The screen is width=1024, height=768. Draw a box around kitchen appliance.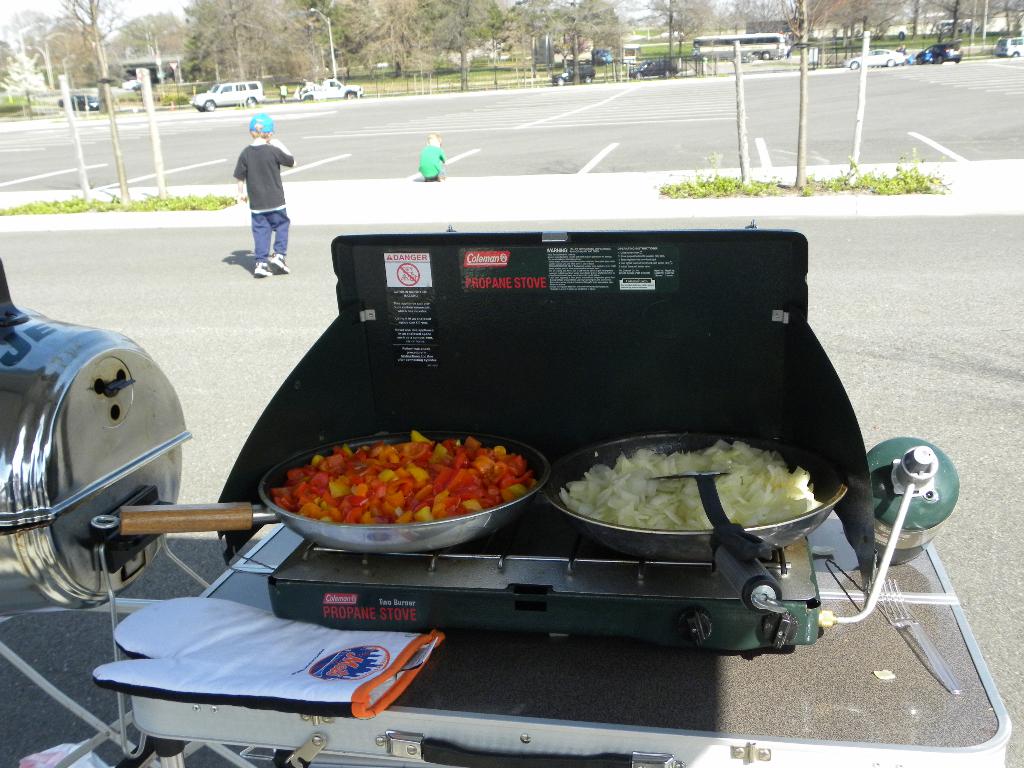
region(94, 544, 1012, 767).
